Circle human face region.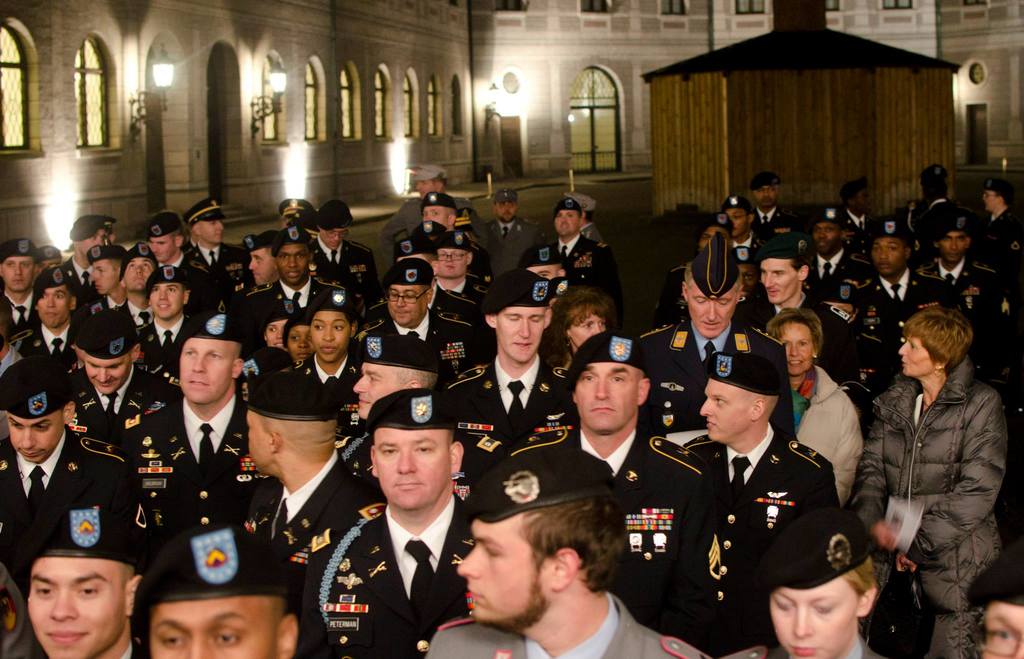
Region: x1=579 y1=366 x2=635 y2=434.
